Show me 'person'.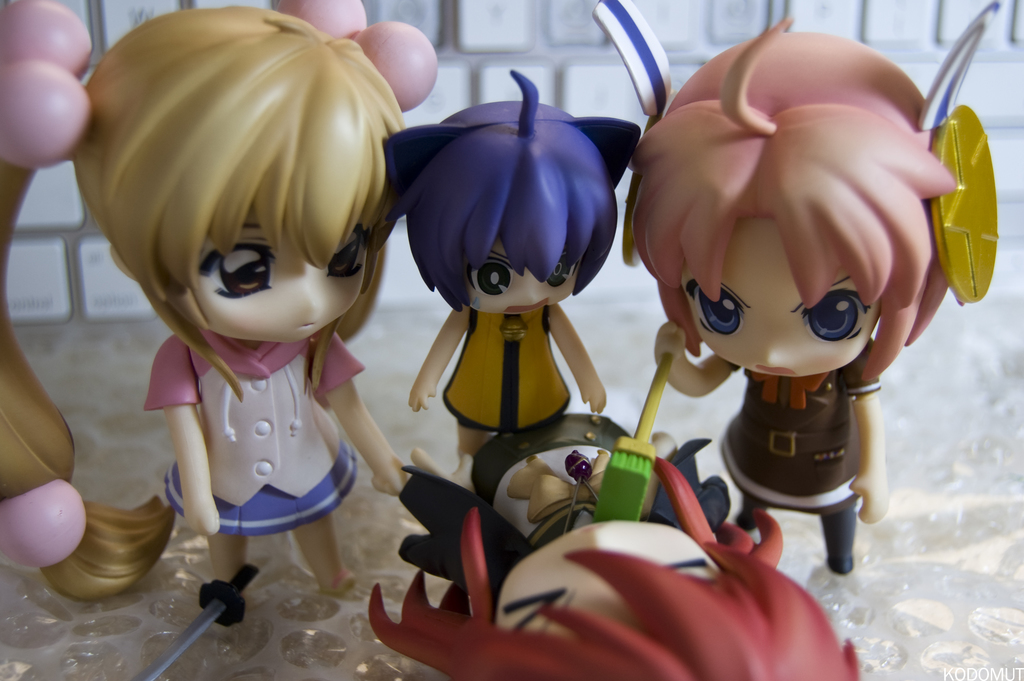
'person' is here: crop(359, 399, 868, 680).
